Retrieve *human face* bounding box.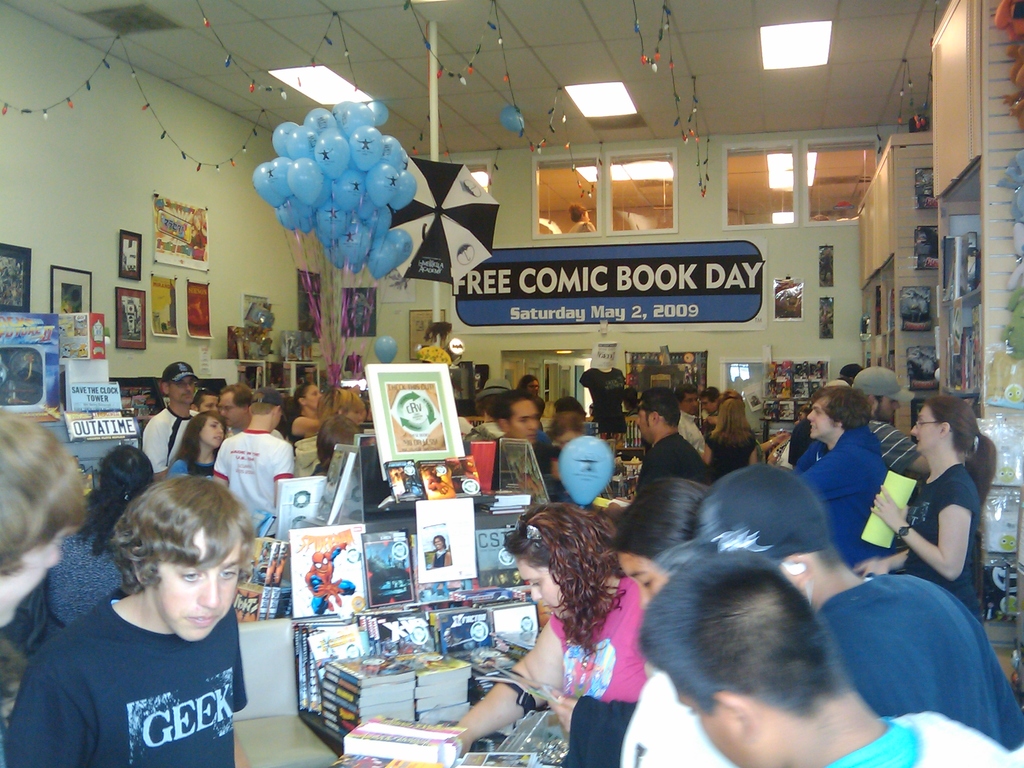
Bounding box: pyautogui.locateOnScreen(170, 373, 195, 404).
